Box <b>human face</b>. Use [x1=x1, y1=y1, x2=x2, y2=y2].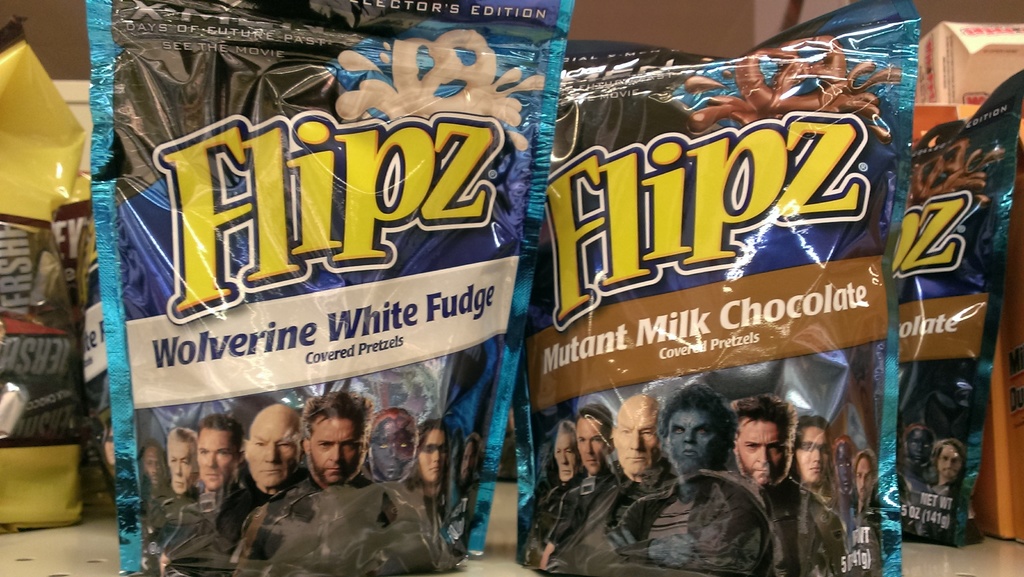
[x1=578, y1=422, x2=607, y2=476].
